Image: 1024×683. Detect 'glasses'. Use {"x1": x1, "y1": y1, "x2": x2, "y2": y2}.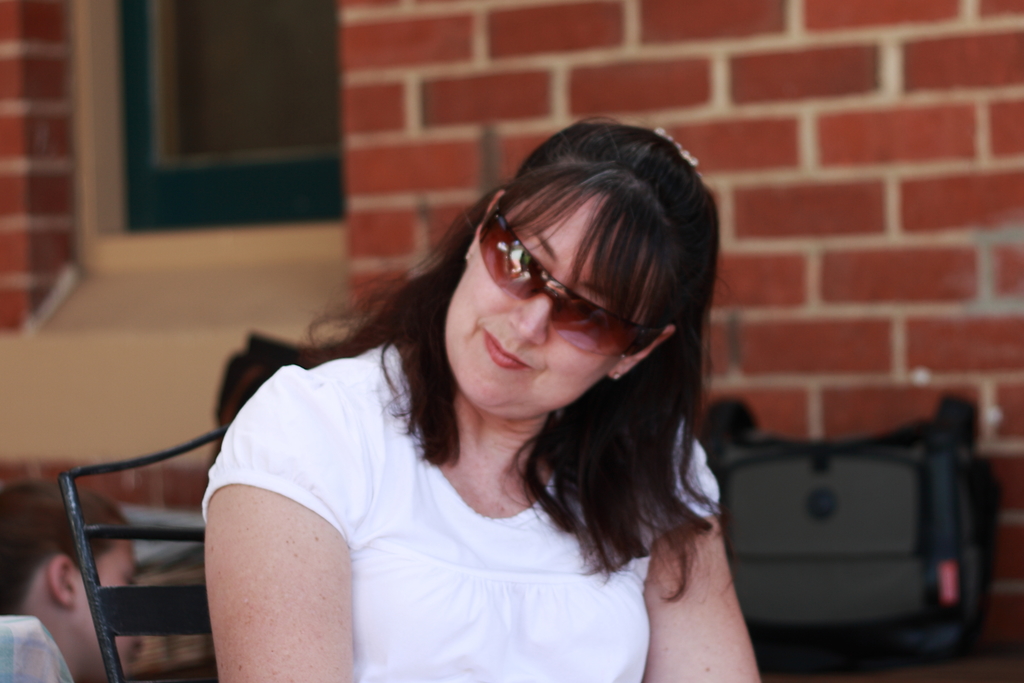
{"x1": 437, "y1": 235, "x2": 670, "y2": 338}.
